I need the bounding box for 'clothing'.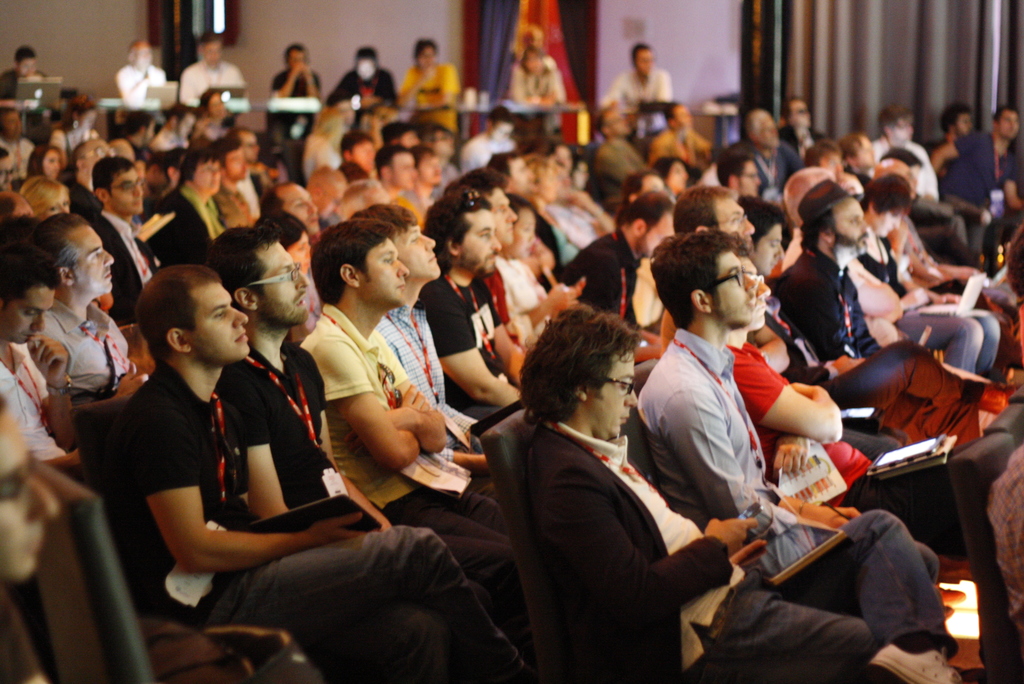
Here it is: crop(0, 140, 36, 199).
